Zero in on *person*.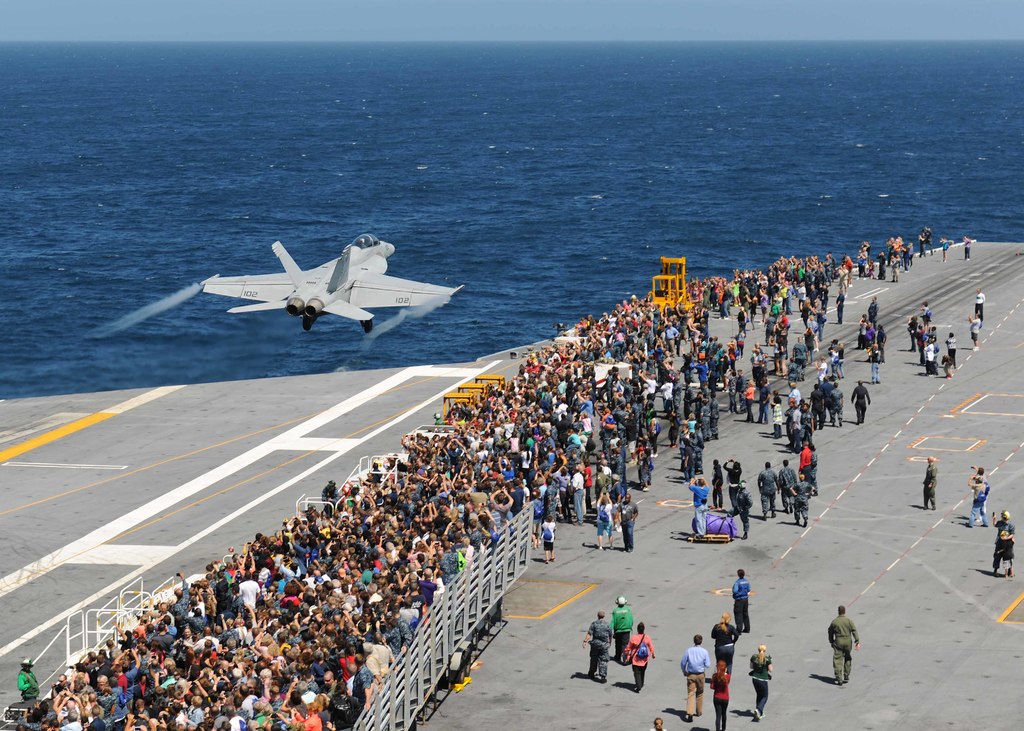
Zeroed in: 724:485:751:544.
